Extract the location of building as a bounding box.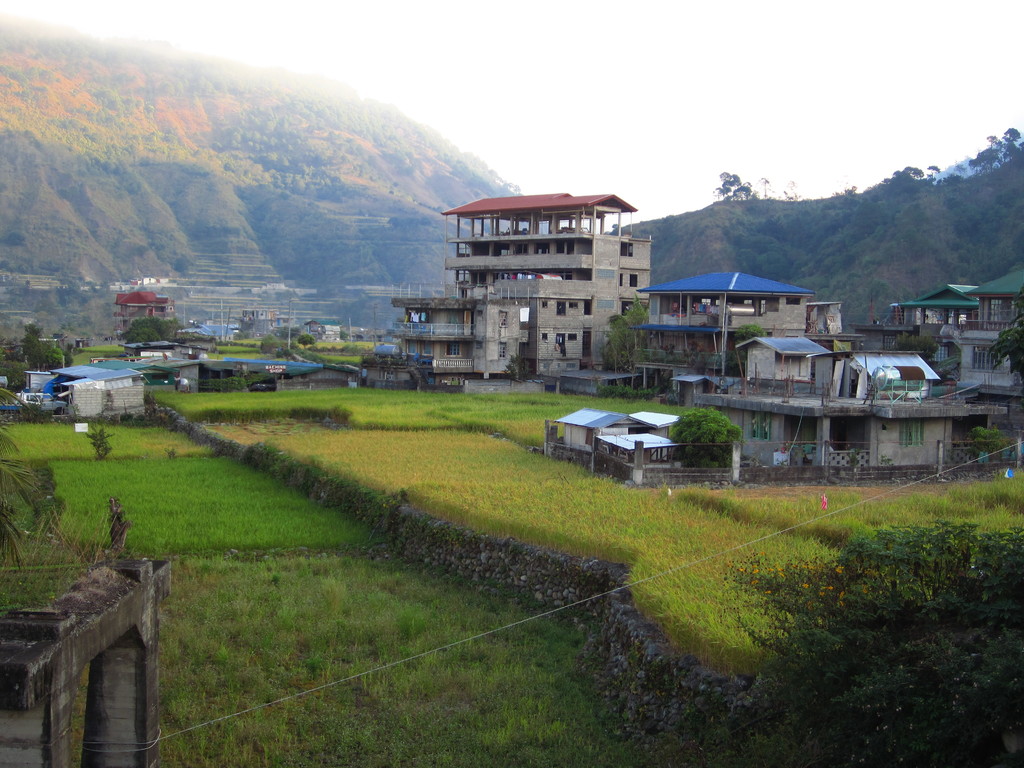
x1=112 y1=291 x2=173 y2=342.
